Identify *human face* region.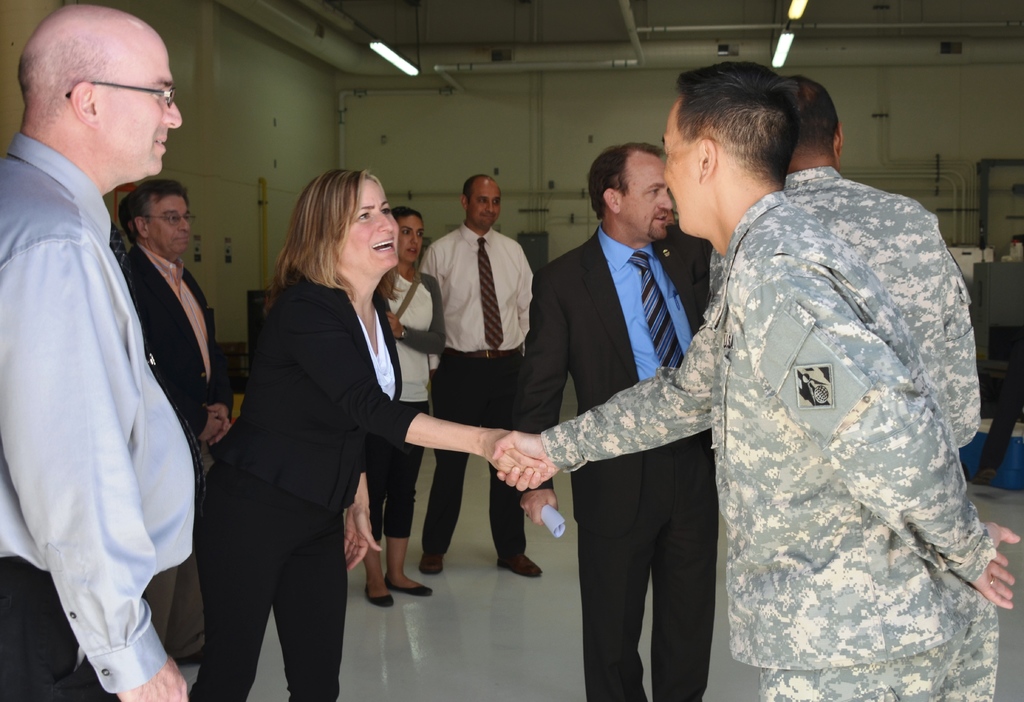
Region: l=471, t=183, r=502, b=229.
